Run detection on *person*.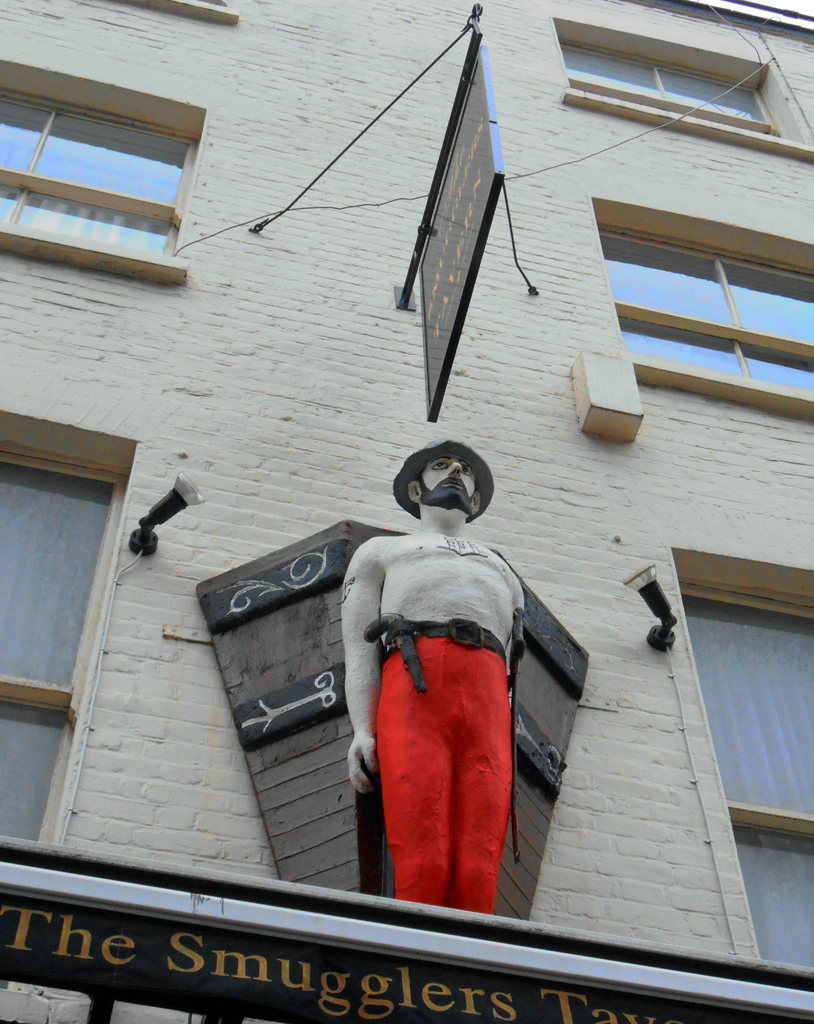
Result: Rect(352, 440, 520, 909).
